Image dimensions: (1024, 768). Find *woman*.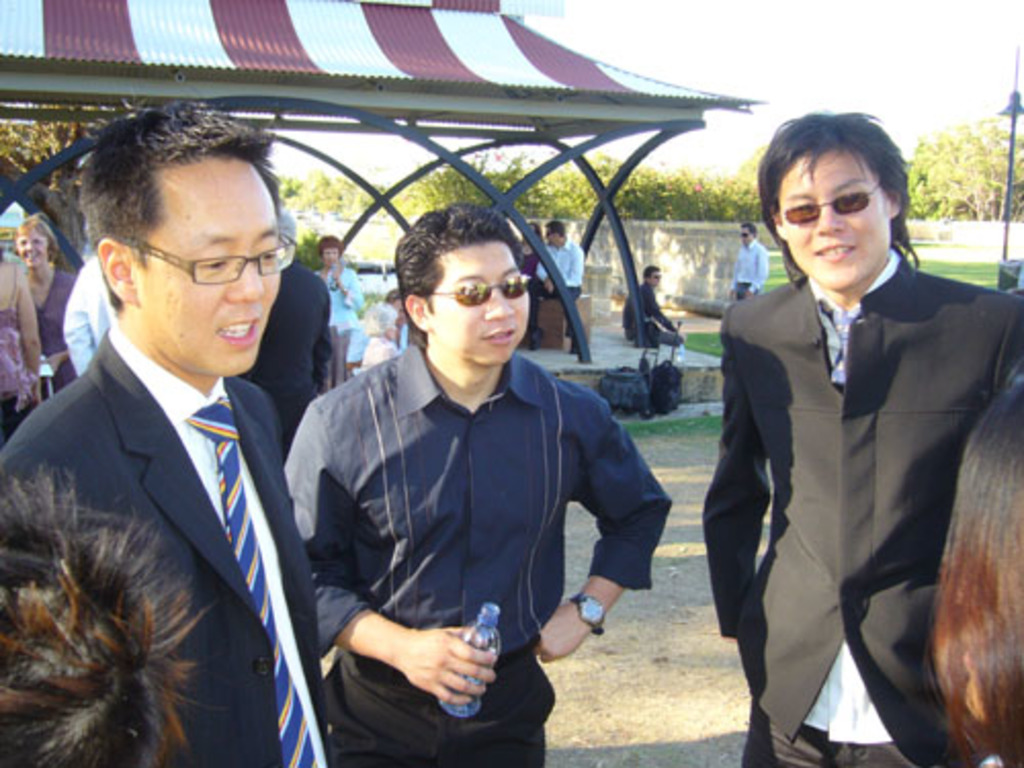
left=12, top=209, right=78, bottom=403.
